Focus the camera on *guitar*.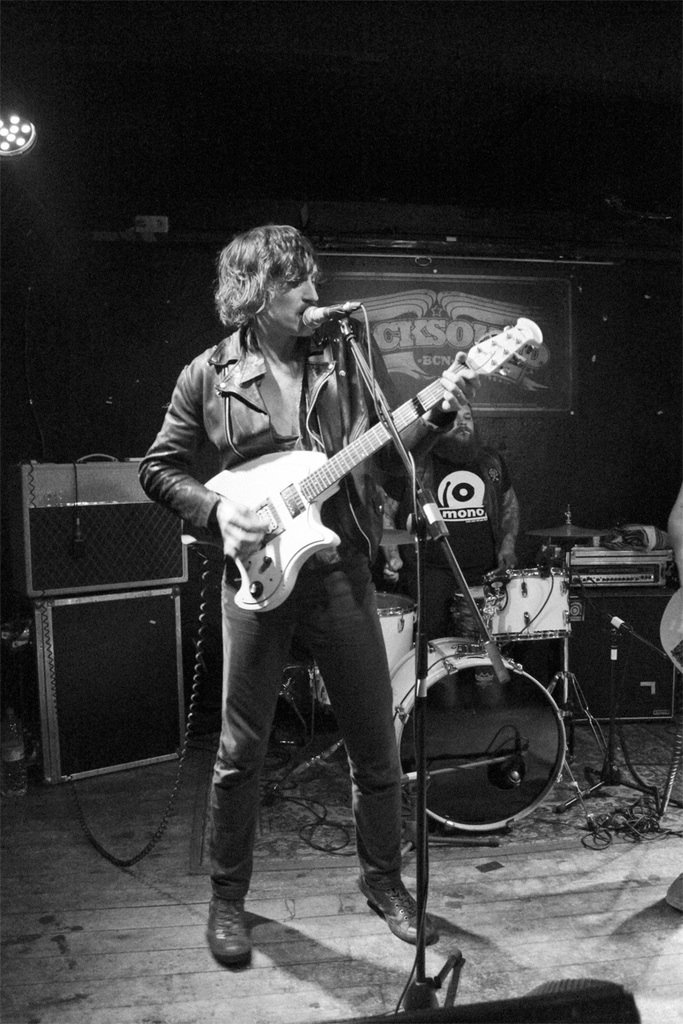
Focus region: x1=172 y1=317 x2=541 y2=631.
